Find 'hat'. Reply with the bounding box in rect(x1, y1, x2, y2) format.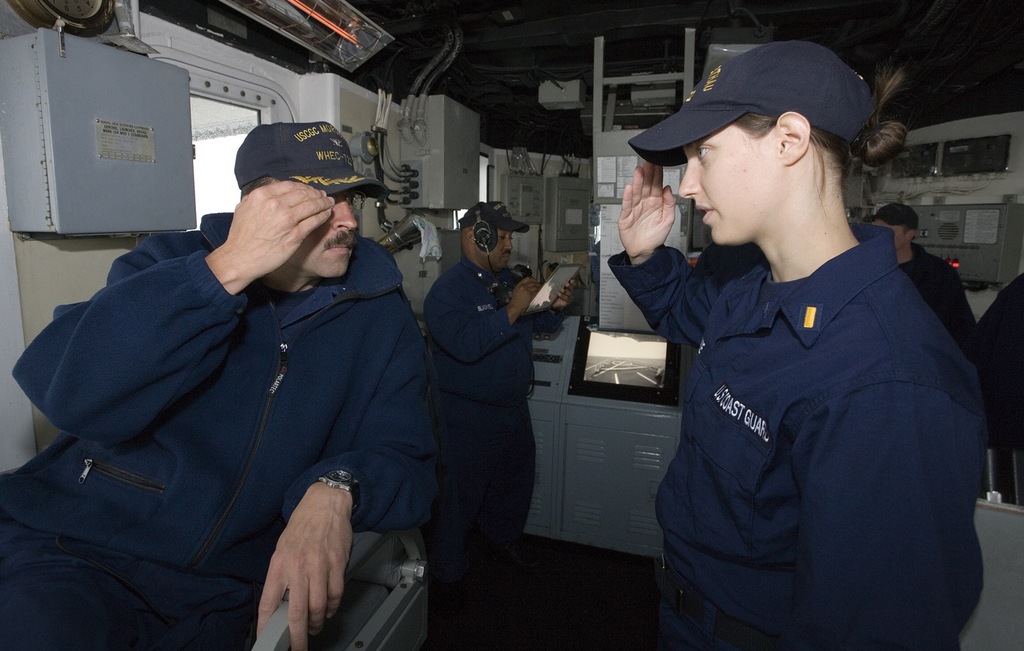
rect(628, 40, 876, 169).
